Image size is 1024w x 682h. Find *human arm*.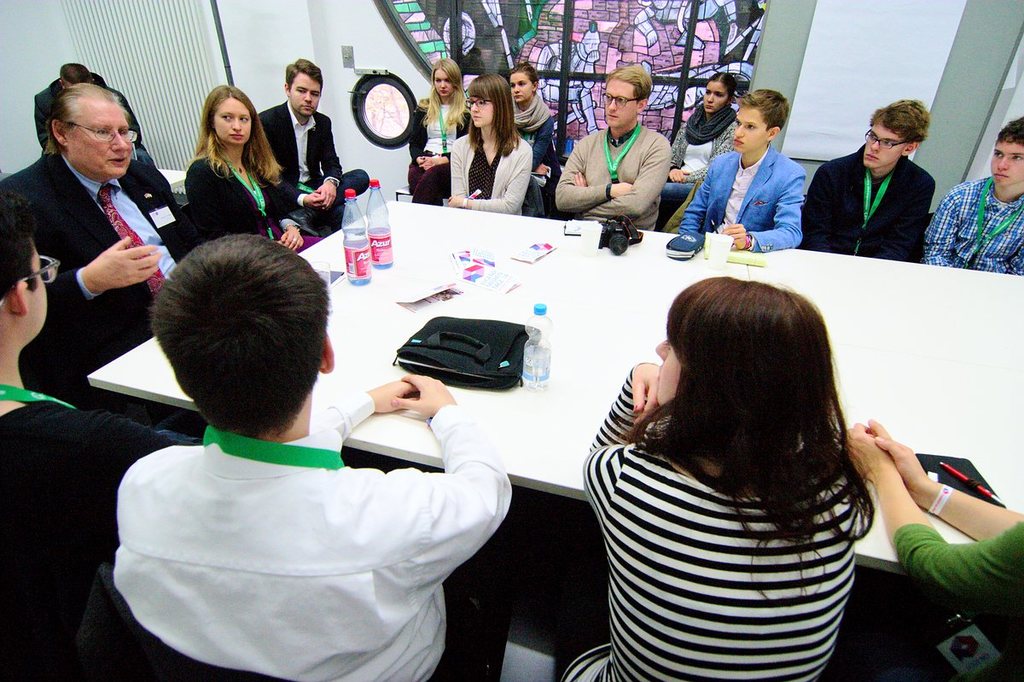
locate(407, 112, 434, 163).
